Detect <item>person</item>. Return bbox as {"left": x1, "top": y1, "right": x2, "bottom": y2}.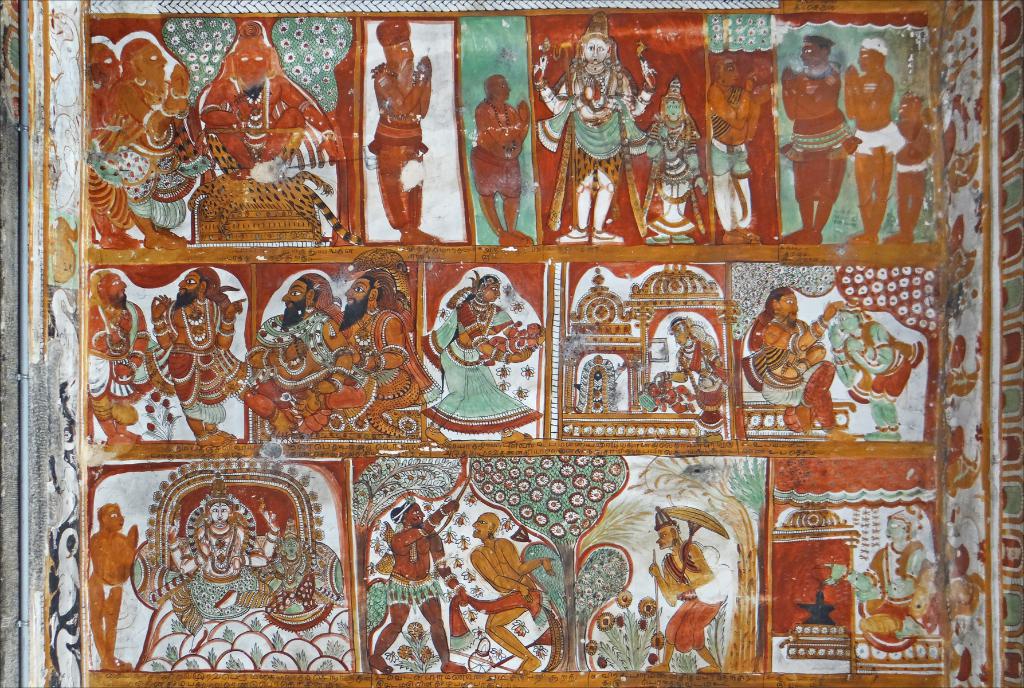
{"left": 323, "top": 266, "right": 418, "bottom": 446}.
